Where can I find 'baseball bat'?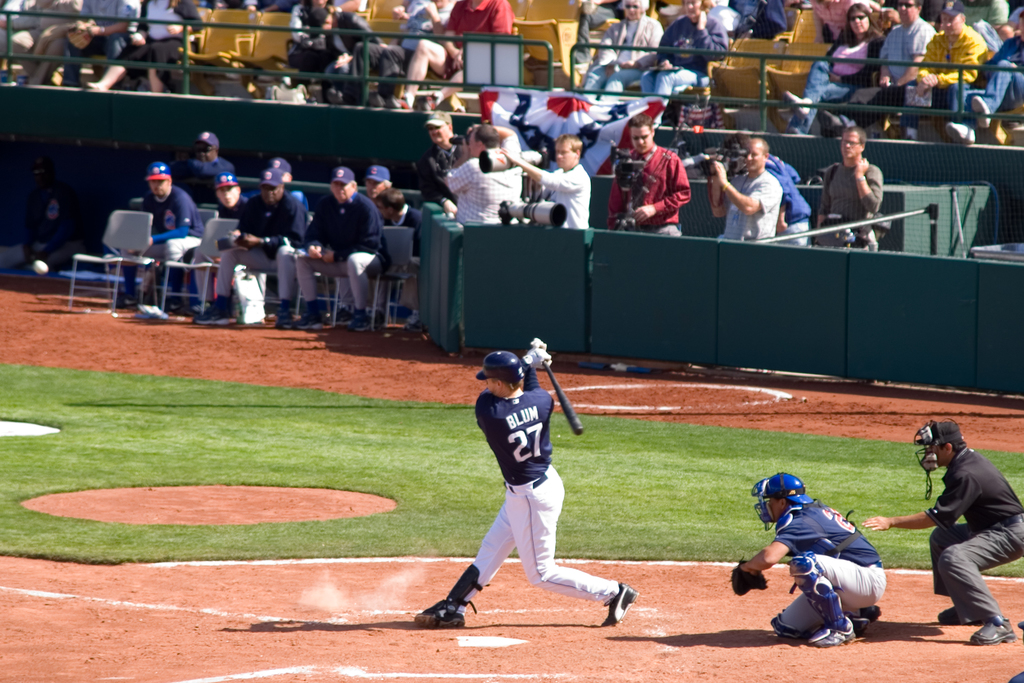
You can find it at 536/357/587/434.
